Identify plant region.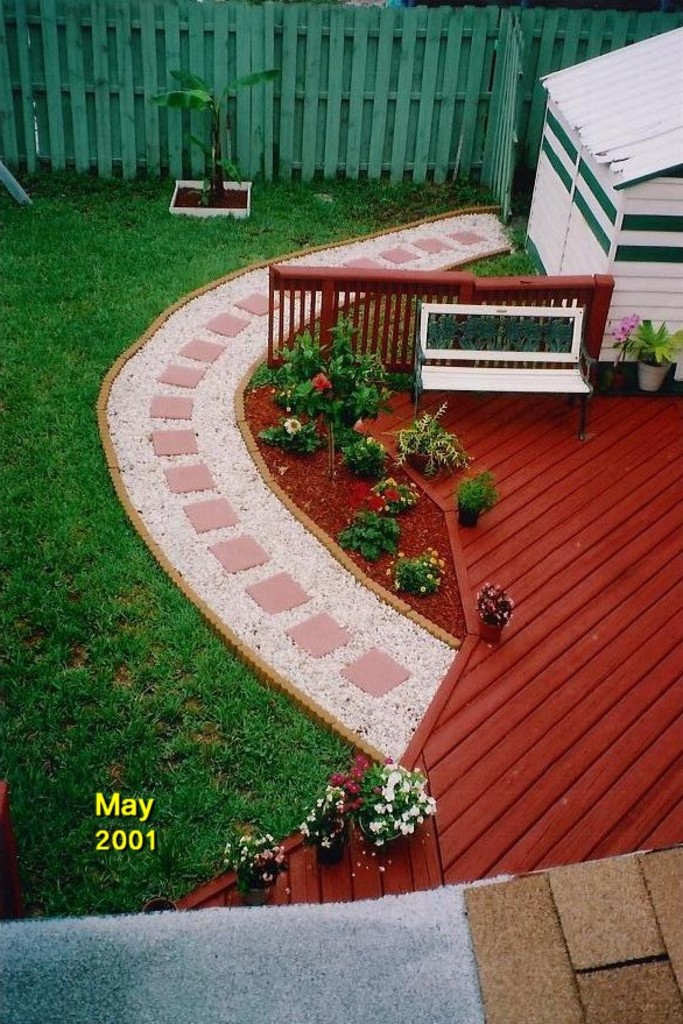
Region: <bbox>316, 318, 387, 375</bbox>.
